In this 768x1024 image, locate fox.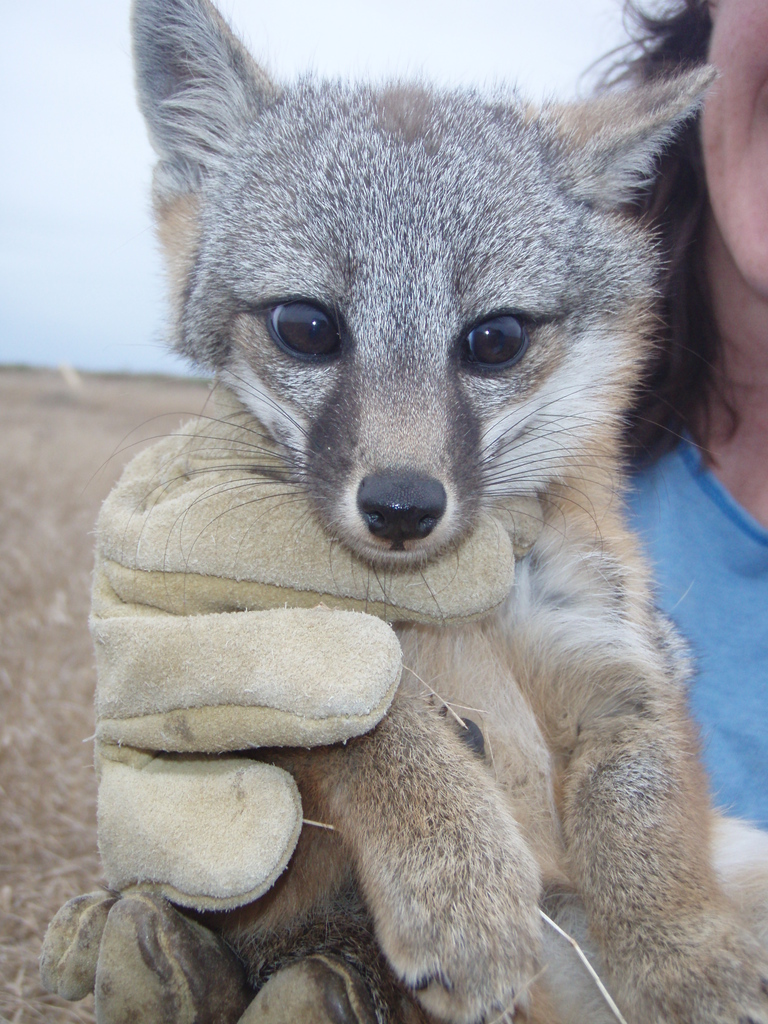
Bounding box: select_region(127, 0, 767, 1023).
